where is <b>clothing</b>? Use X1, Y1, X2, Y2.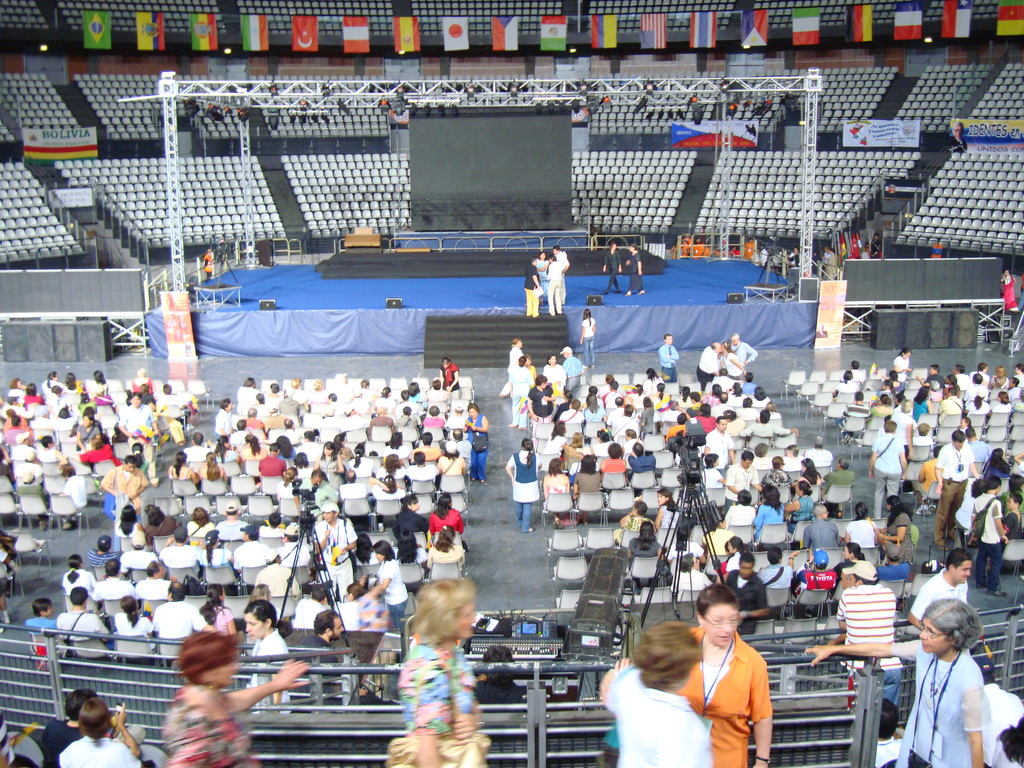
546, 260, 566, 314.
